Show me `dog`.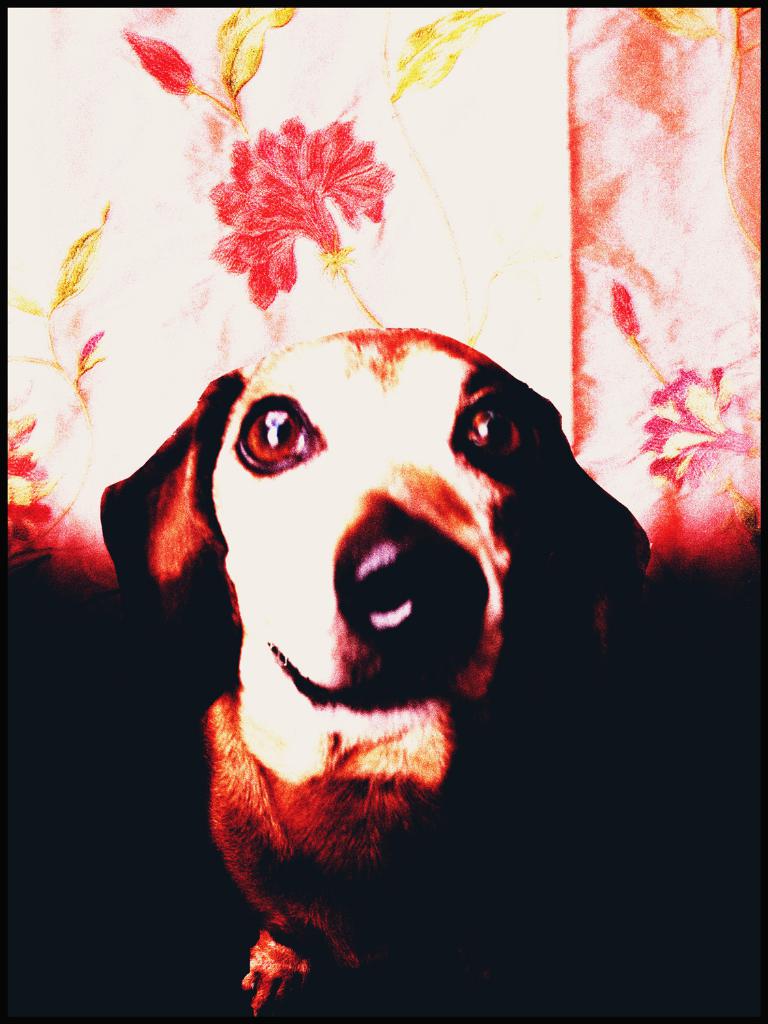
`dog` is here: locate(92, 329, 658, 1023).
